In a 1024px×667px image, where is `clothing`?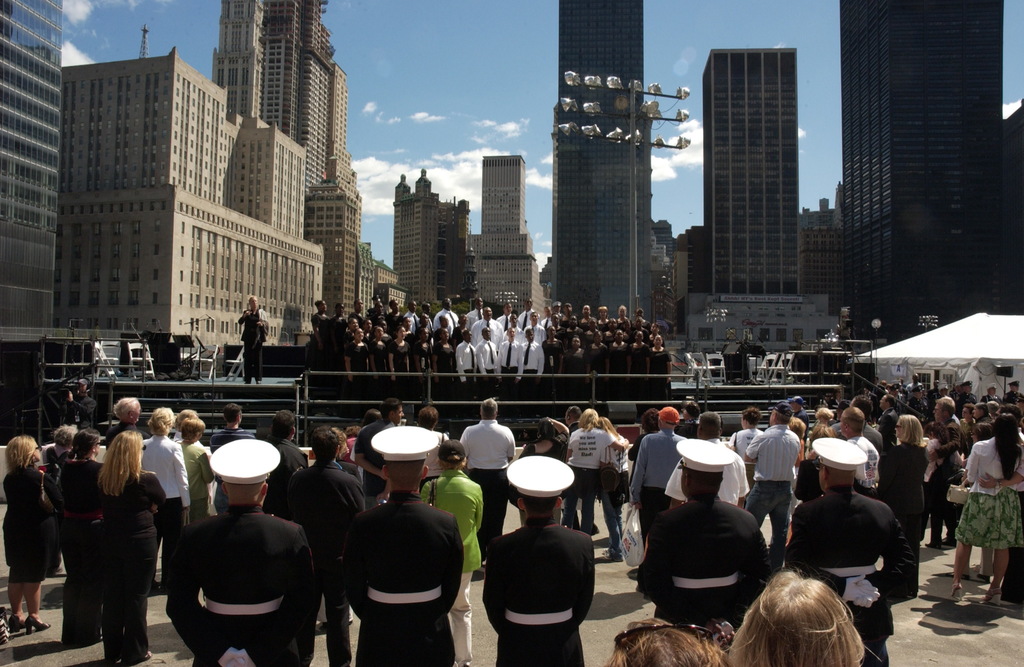
467 310 483 332.
